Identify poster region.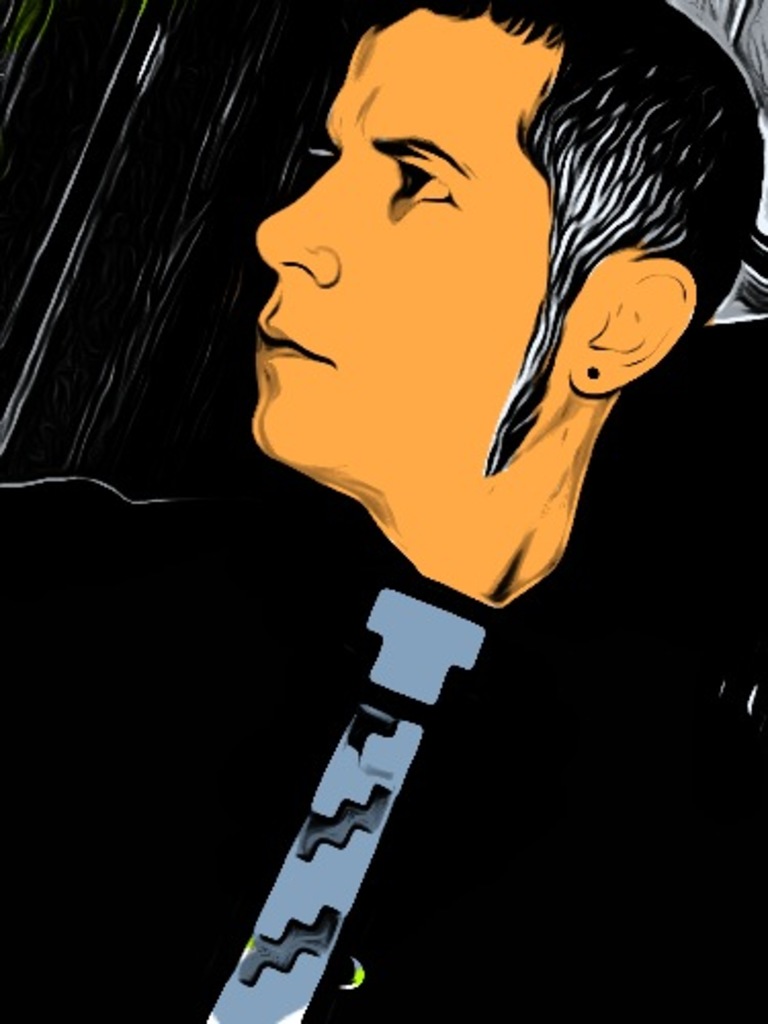
Region: detection(0, 0, 766, 1022).
